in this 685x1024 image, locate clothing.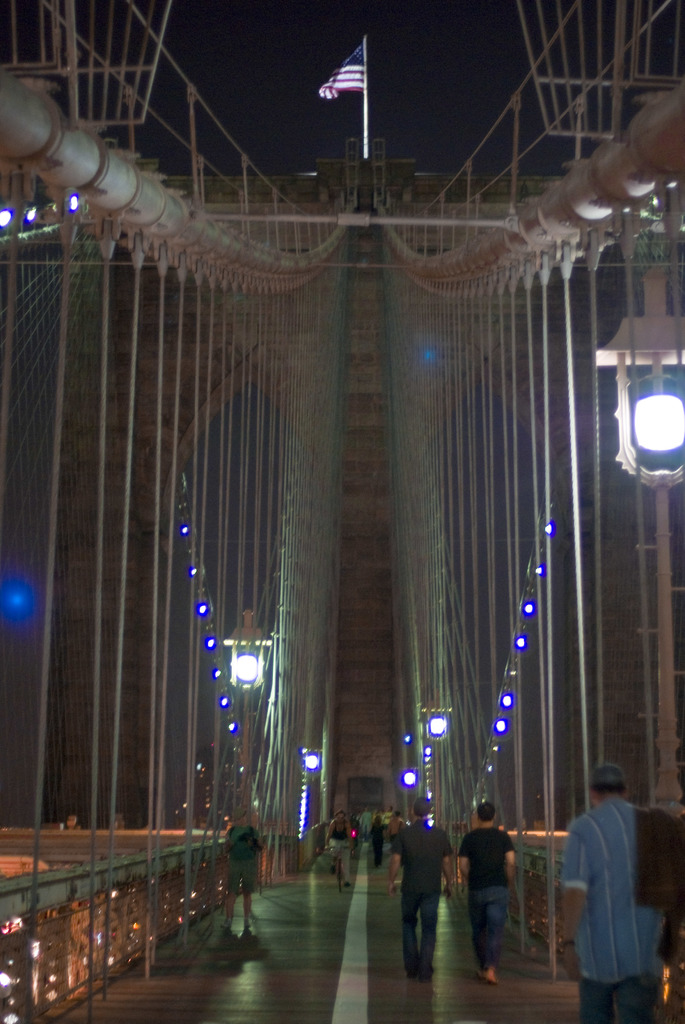
Bounding box: [364, 819, 385, 862].
